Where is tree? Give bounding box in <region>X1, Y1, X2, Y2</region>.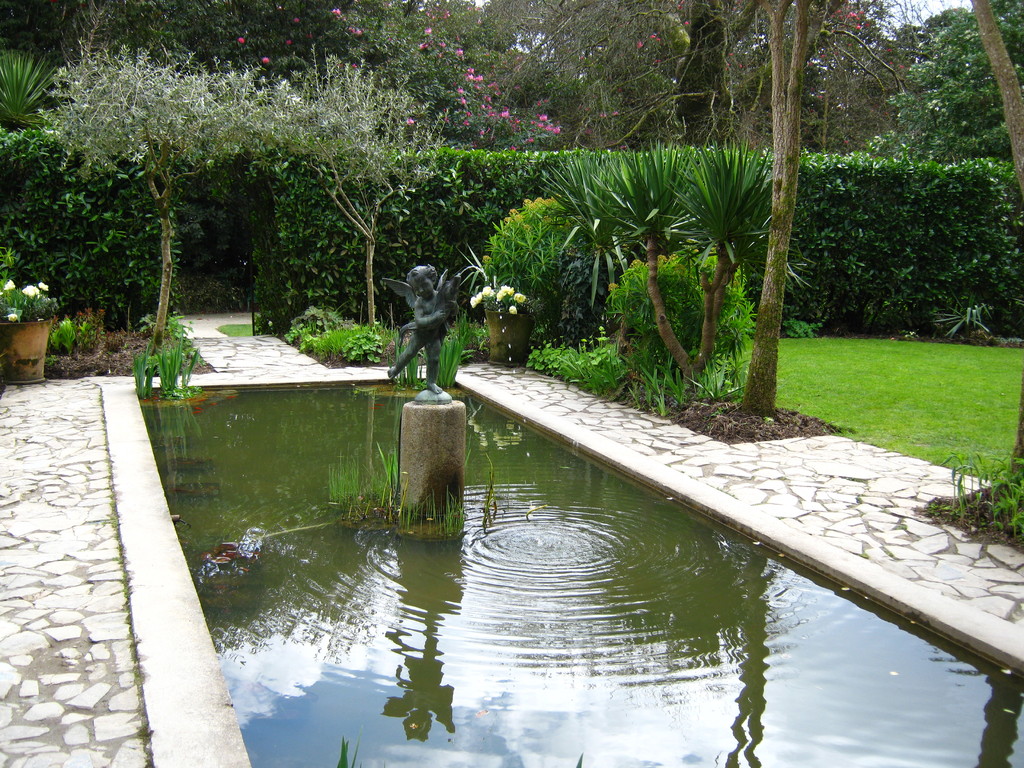
<region>726, 0, 826, 424</region>.
